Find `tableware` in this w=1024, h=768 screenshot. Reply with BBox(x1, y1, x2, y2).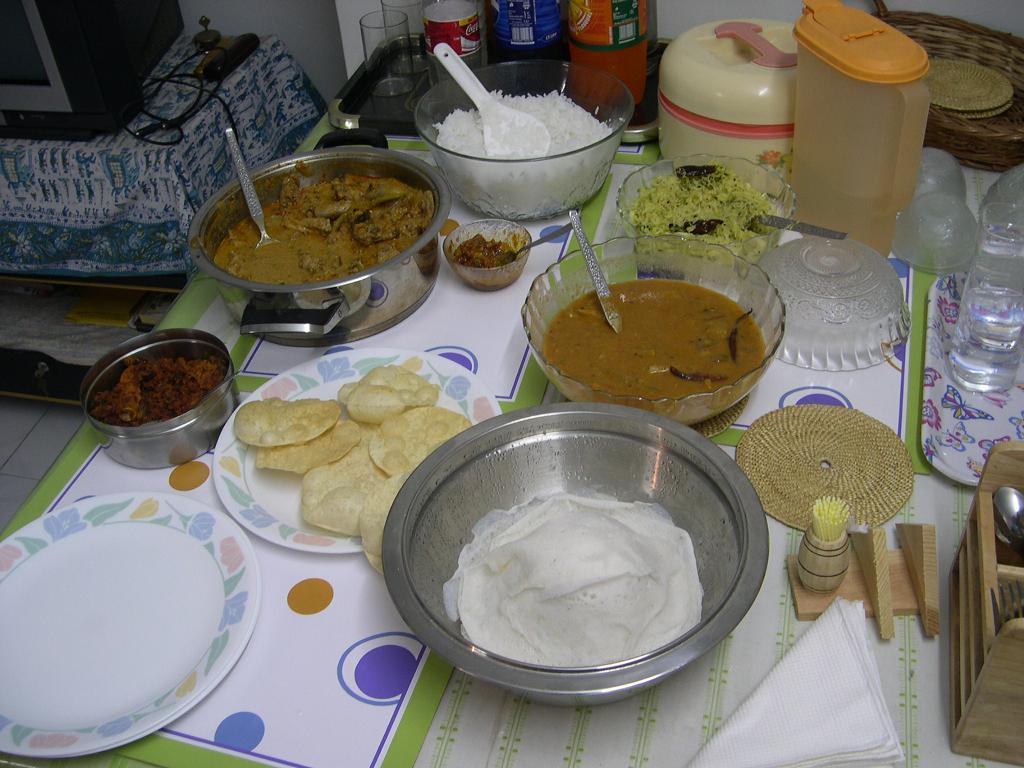
BBox(898, 198, 977, 259).
